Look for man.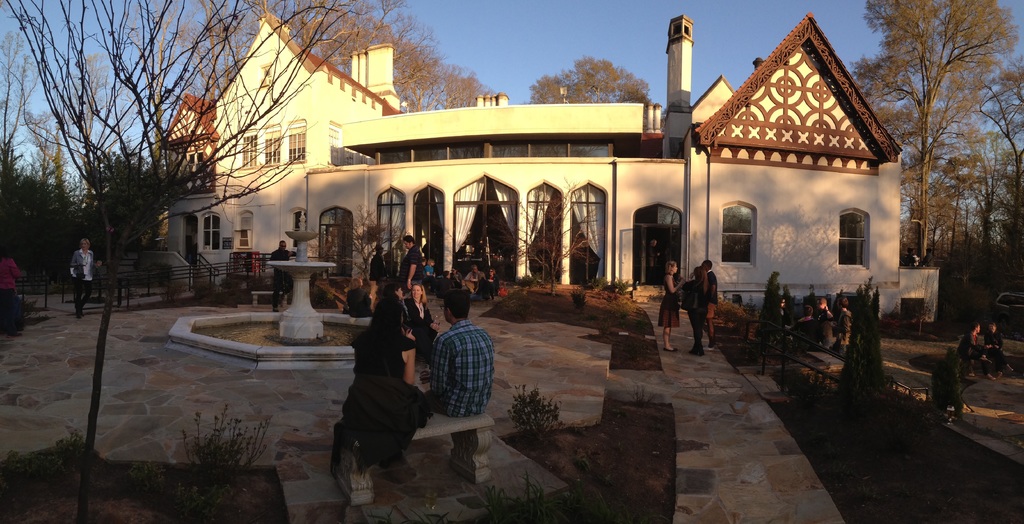
Found: [left=702, top=261, right=721, bottom=348].
